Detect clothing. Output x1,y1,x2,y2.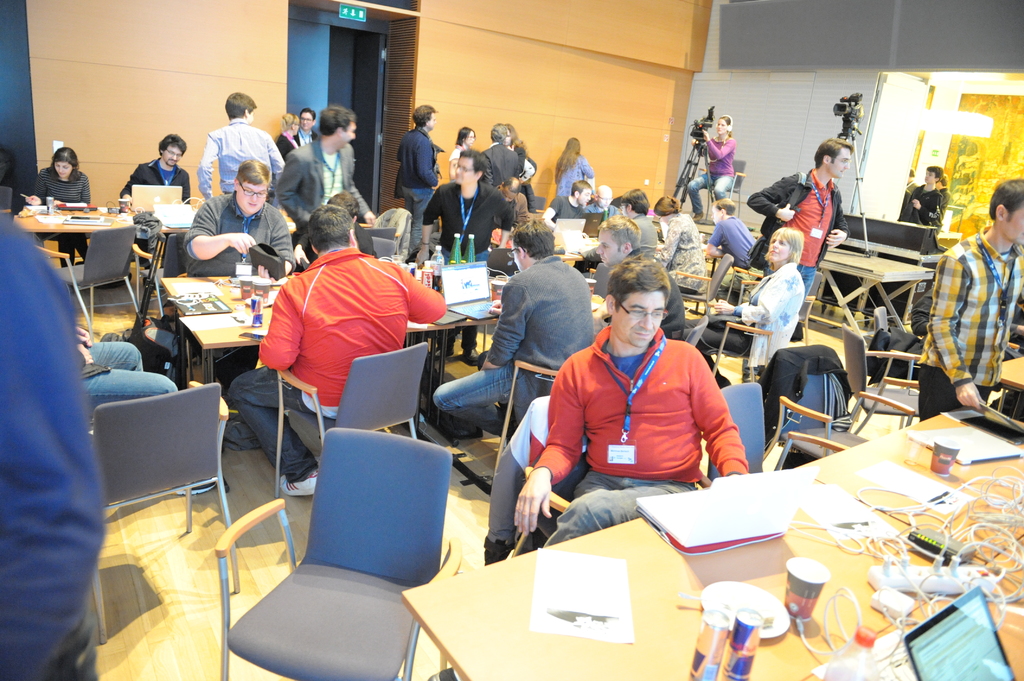
276,130,301,156.
